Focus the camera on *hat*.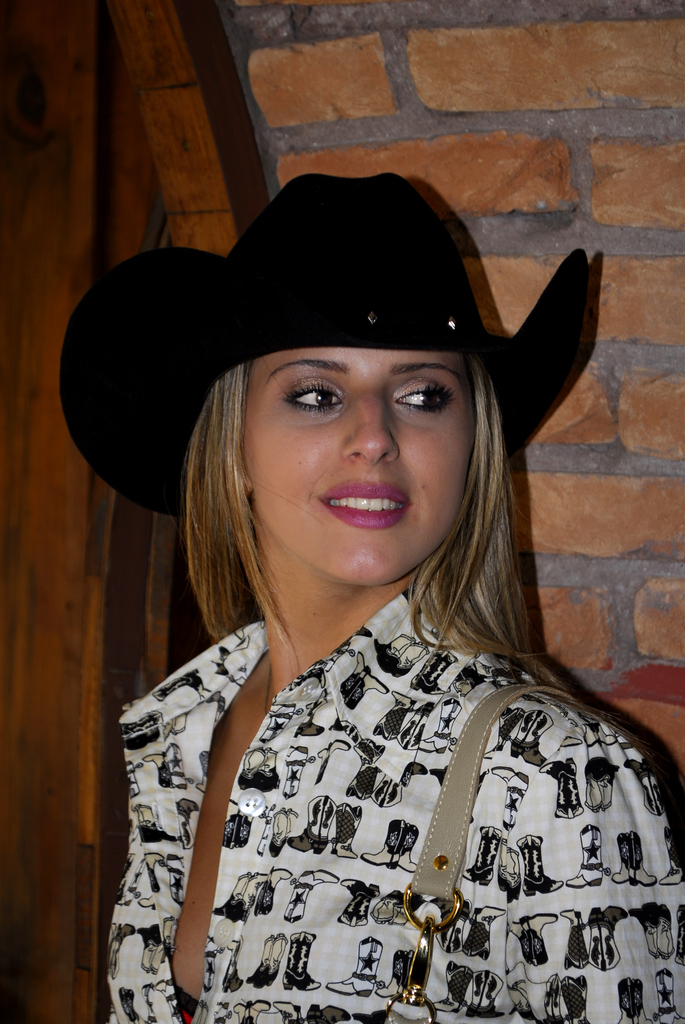
Focus region: 60:173:590:519.
